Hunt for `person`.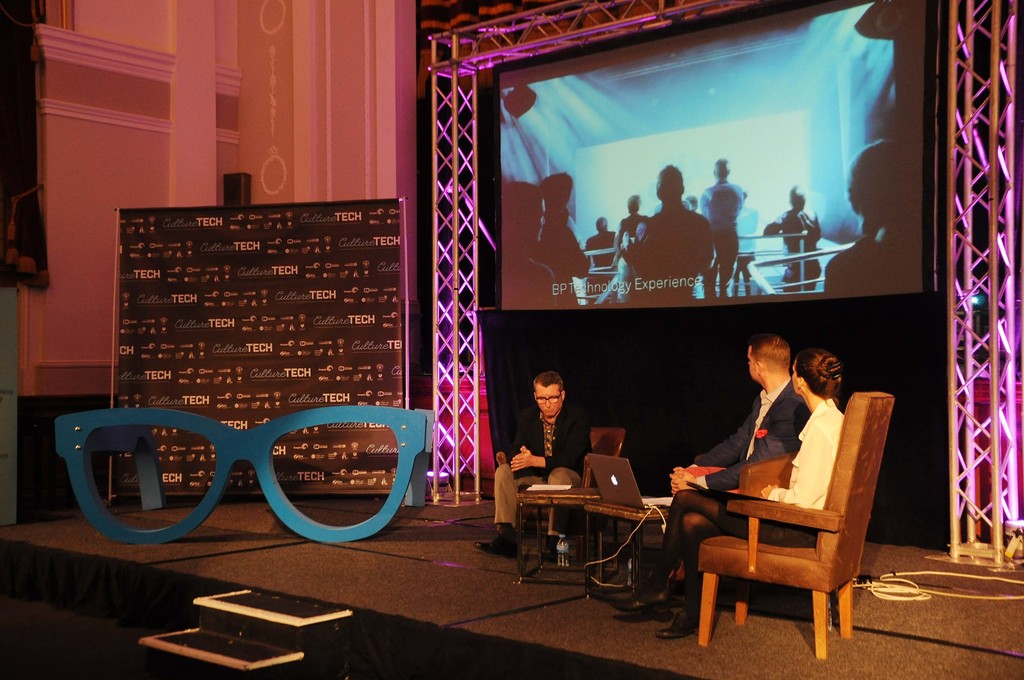
Hunted down at 475,372,596,556.
